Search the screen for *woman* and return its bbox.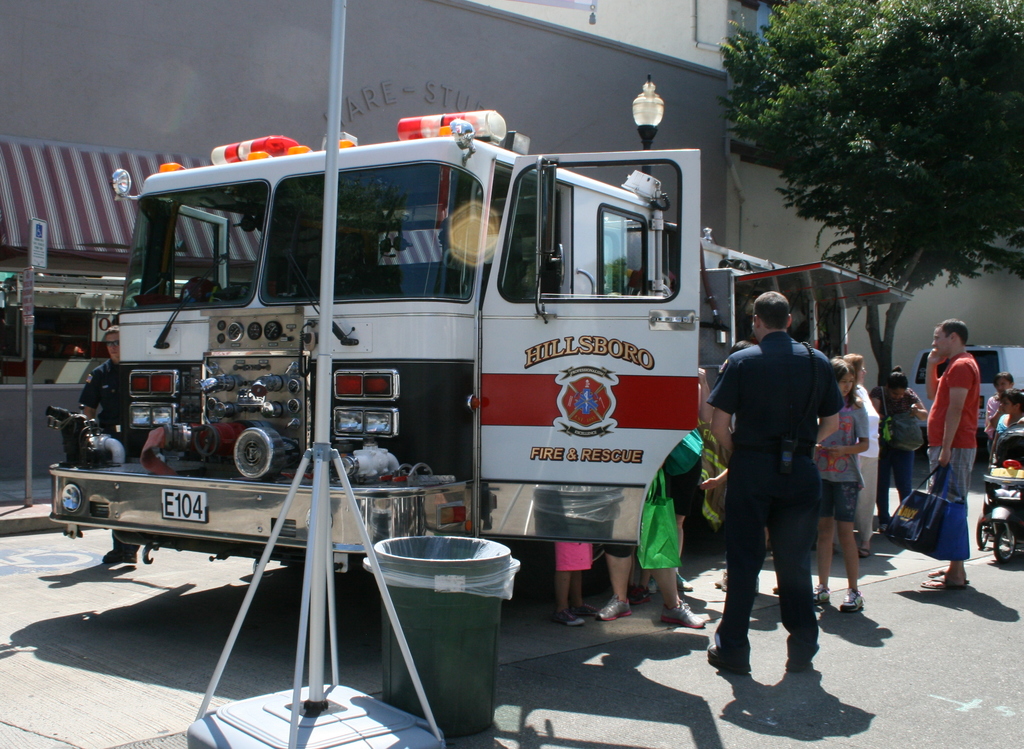
Found: {"left": 843, "top": 355, "right": 883, "bottom": 553}.
